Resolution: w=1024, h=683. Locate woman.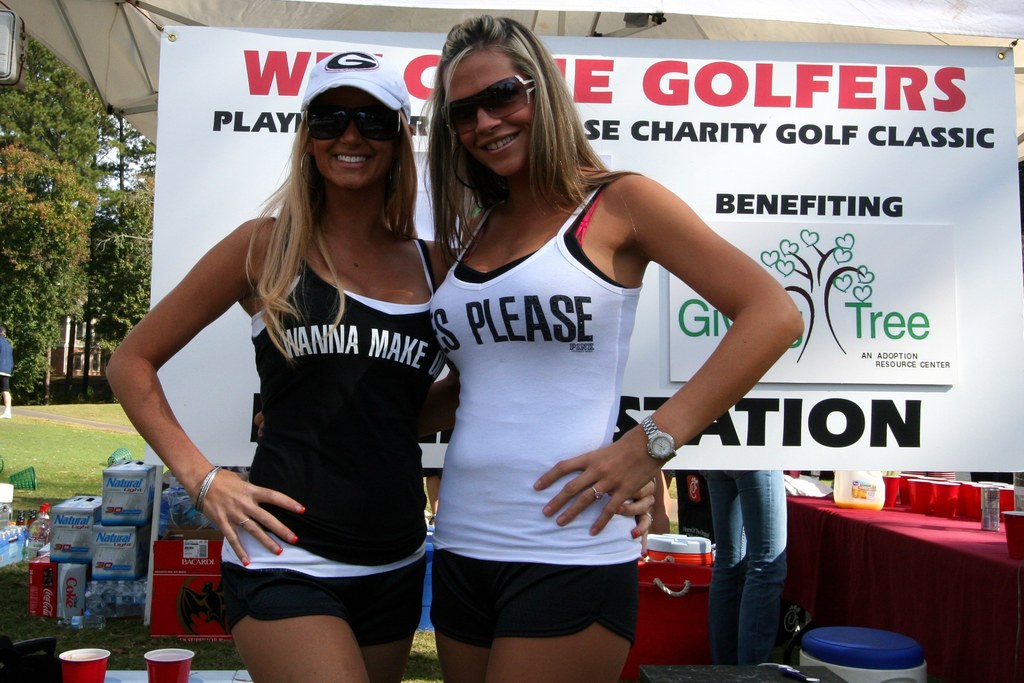
<region>106, 49, 653, 682</region>.
